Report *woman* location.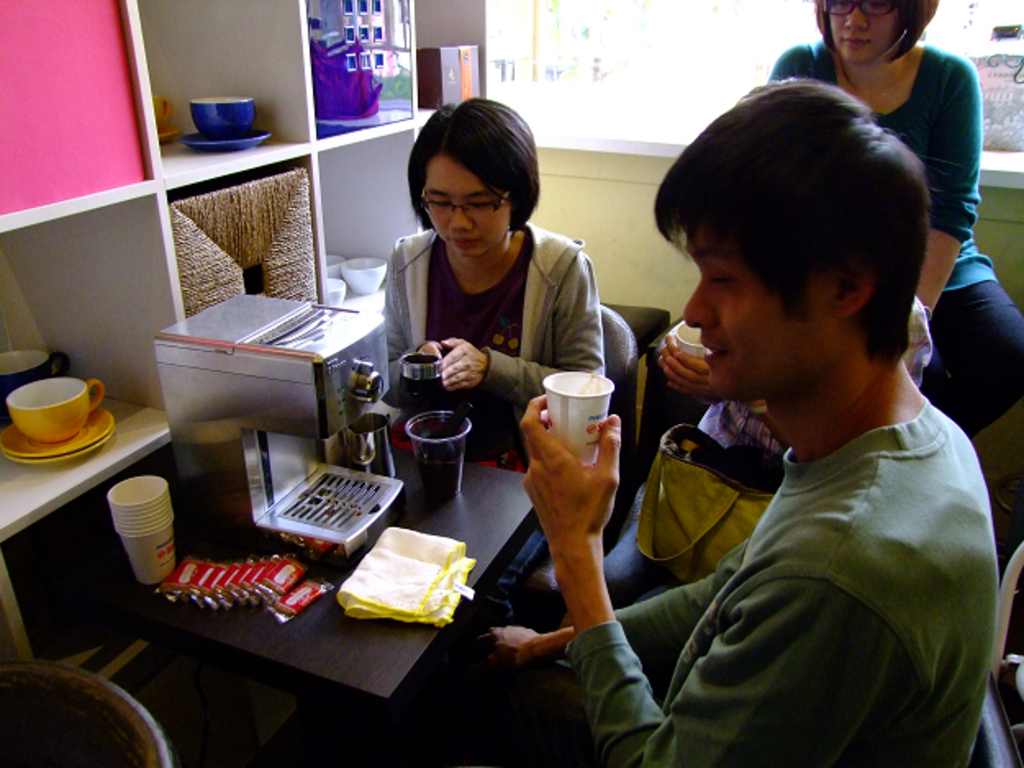
Report: (left=770, top=0, right=1022, bottom=431).
